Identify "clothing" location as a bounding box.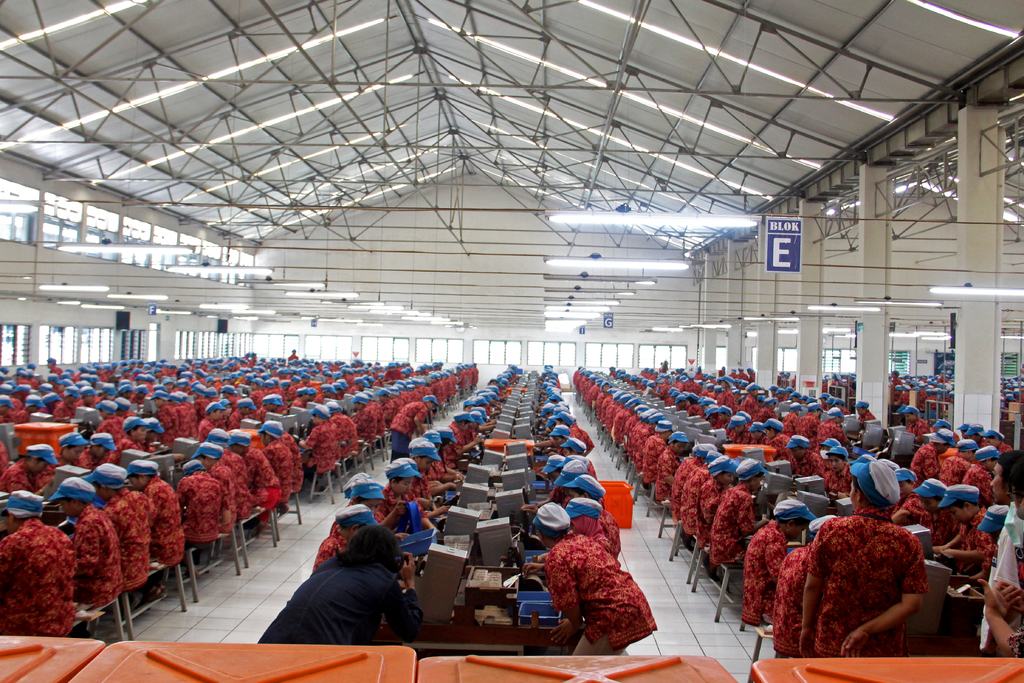
892, 494, 926, 522.
